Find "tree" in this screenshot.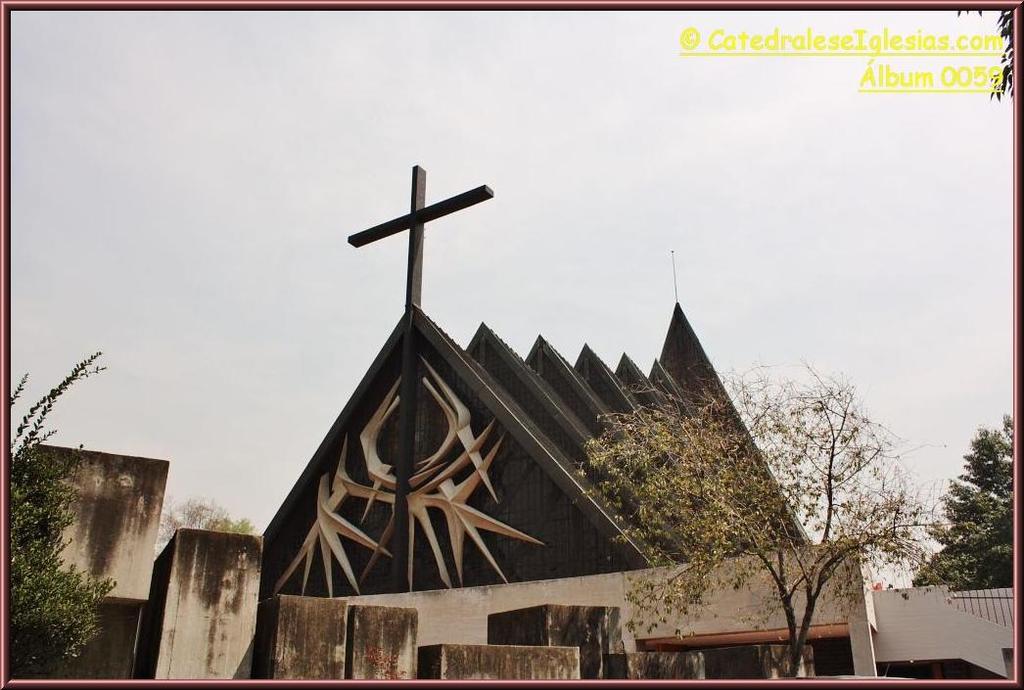
The bounding box for "tree" is box(955, 6, 1020, 105).
